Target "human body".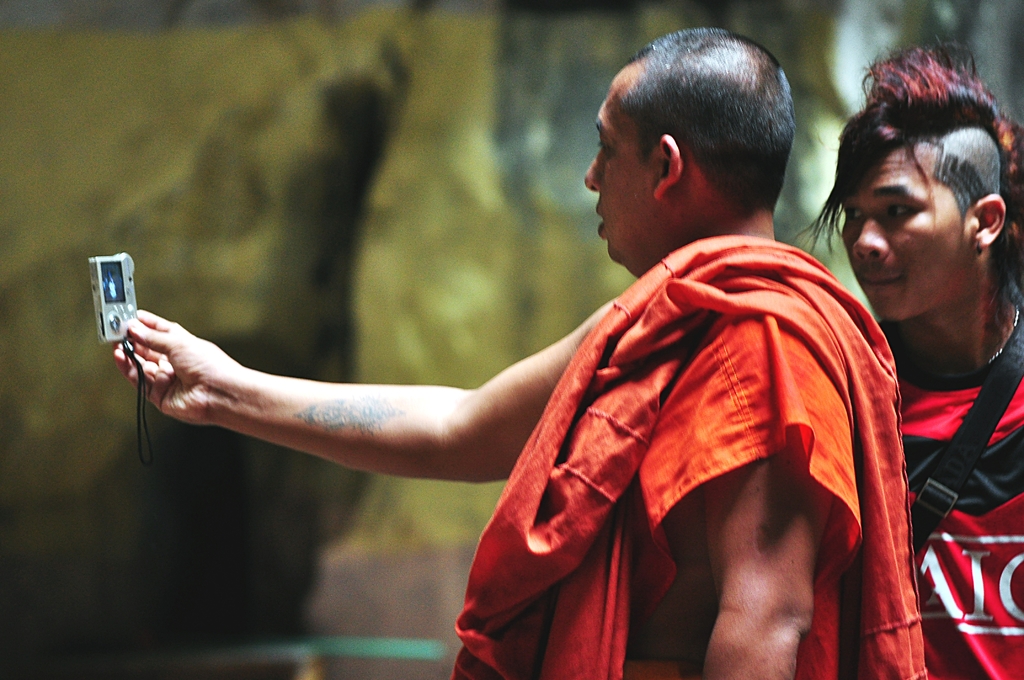
Target region: [left=794, top=44, right=1023, bottom=679].
